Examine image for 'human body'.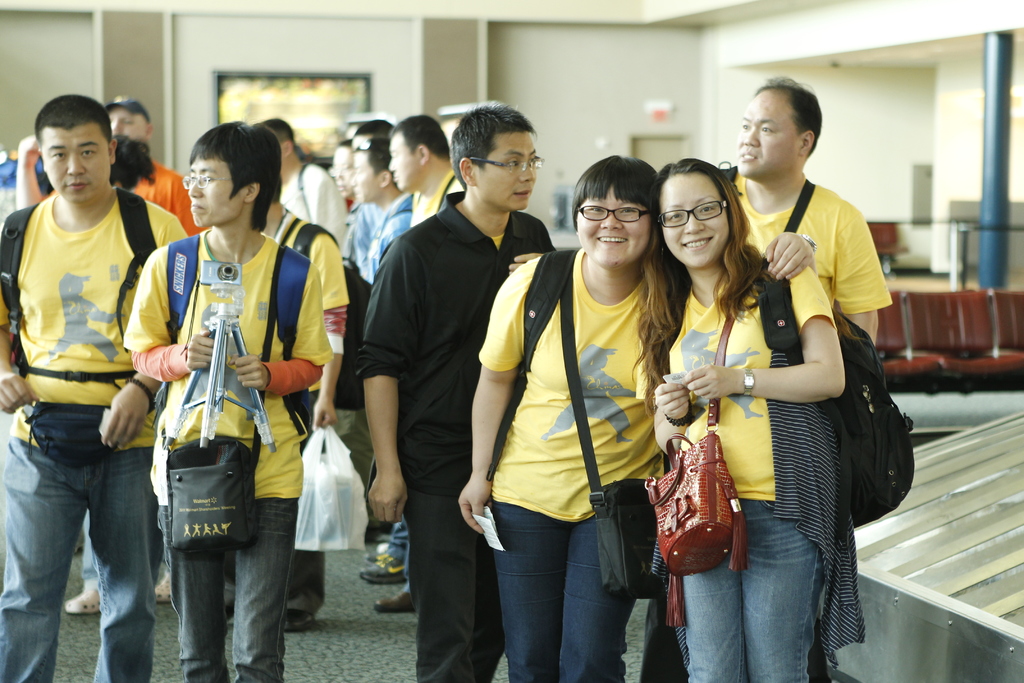
Examination result: x1=455, y1=251, x2=816, y2=682.
